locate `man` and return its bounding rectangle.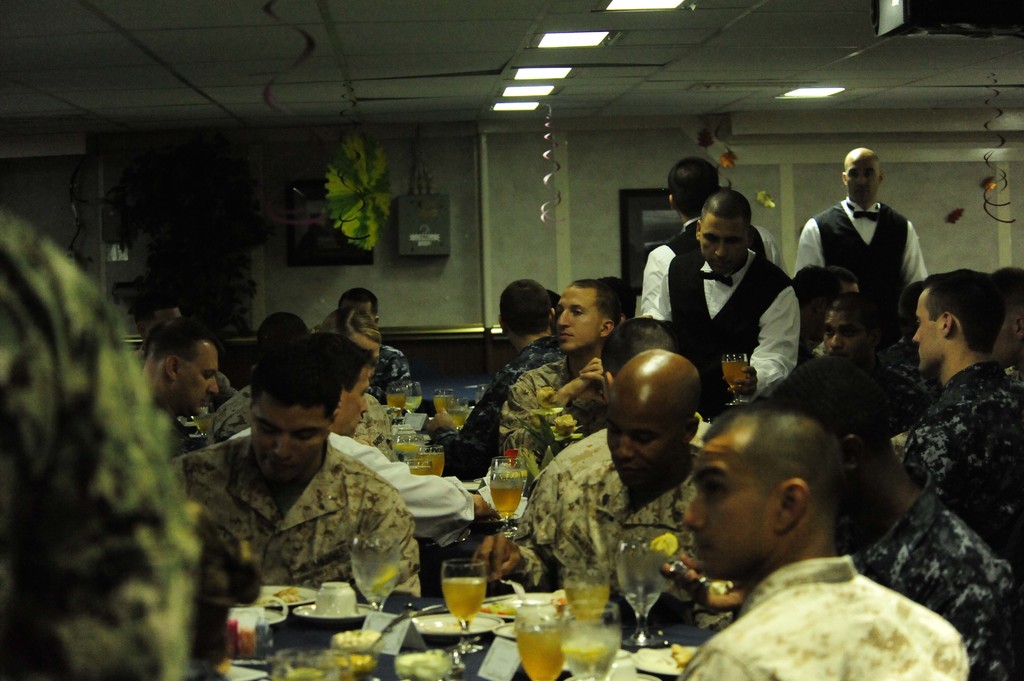
(x1=763, y1=372, x2=1023, y2=680).
